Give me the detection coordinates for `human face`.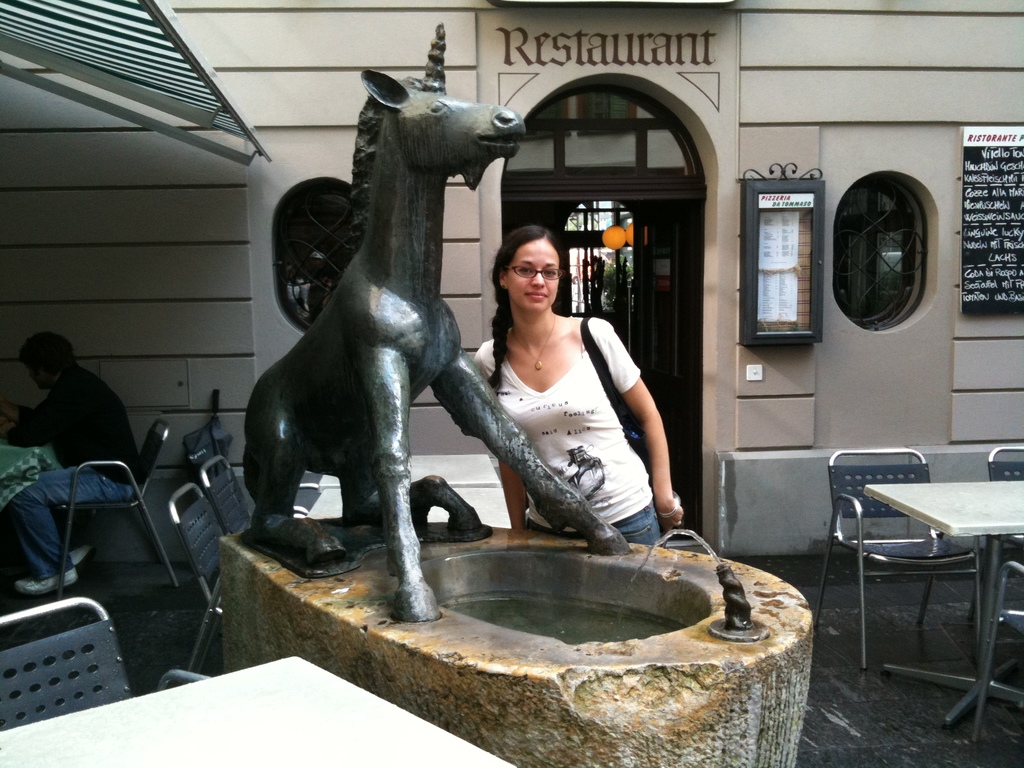
l=24, t=356, r=54, b=391.
